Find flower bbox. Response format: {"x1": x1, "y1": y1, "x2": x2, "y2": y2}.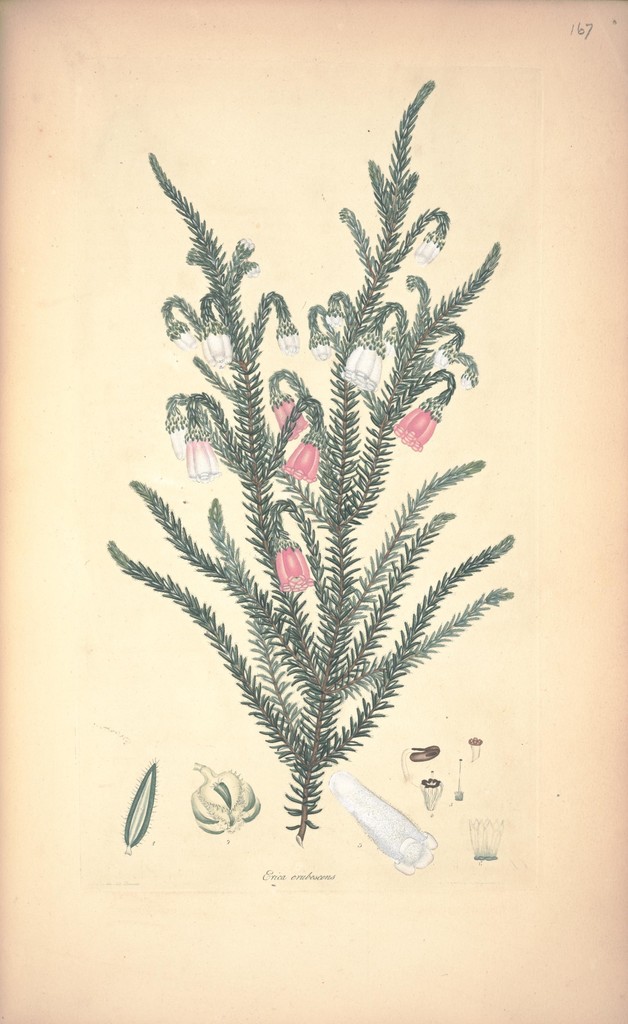
{"x1": 326, "y1": 306, "x2": 347, "y2": 327}.
